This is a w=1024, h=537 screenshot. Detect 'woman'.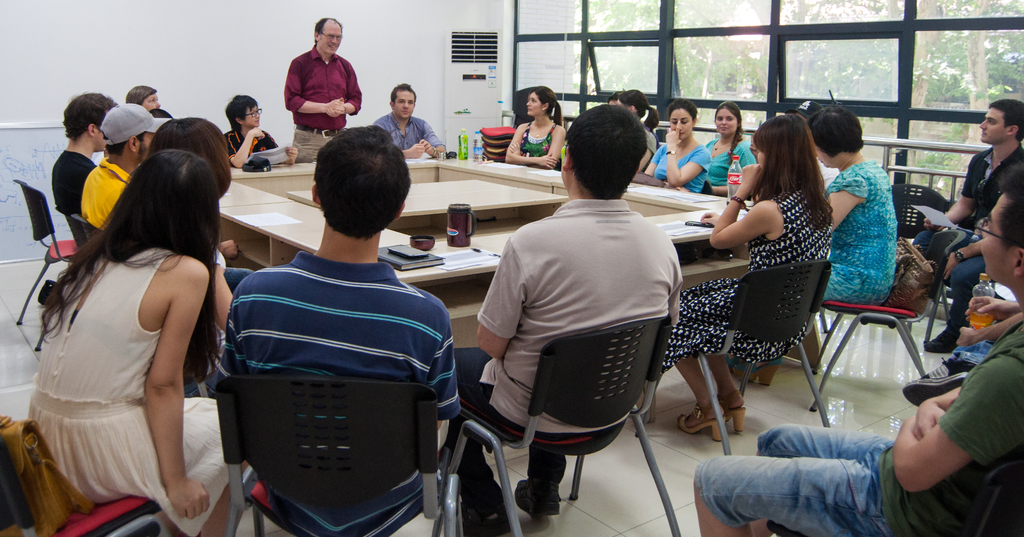
region(657, 110, 829, 450).
